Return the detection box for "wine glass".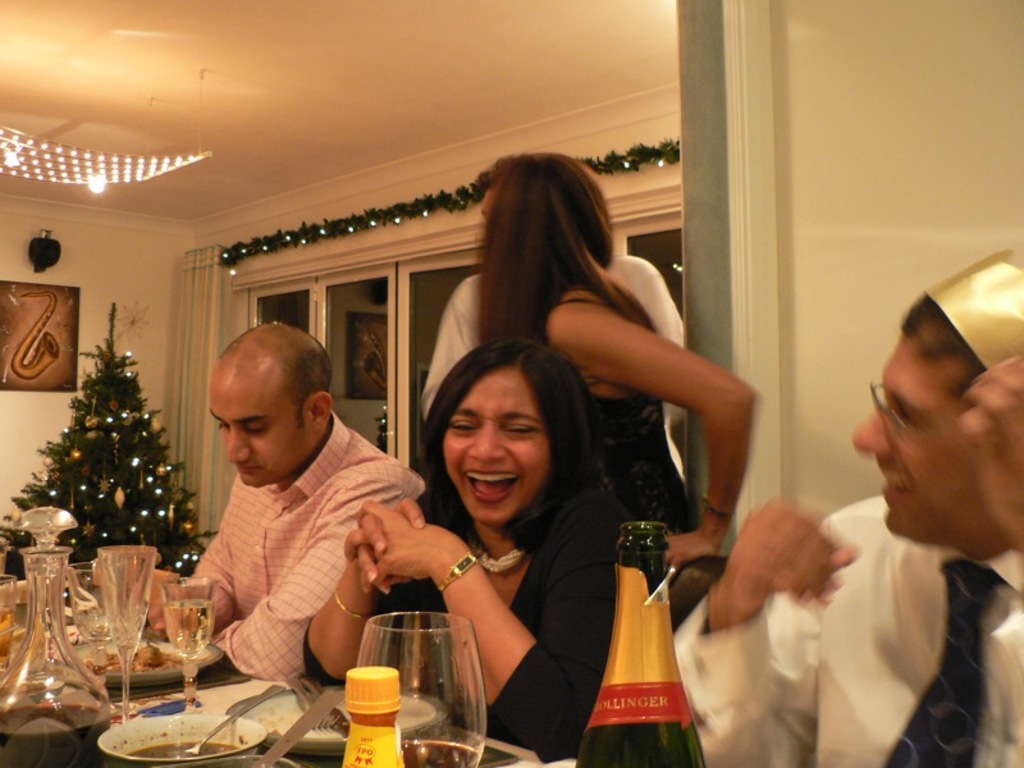
(357, 613, 486, 767).
